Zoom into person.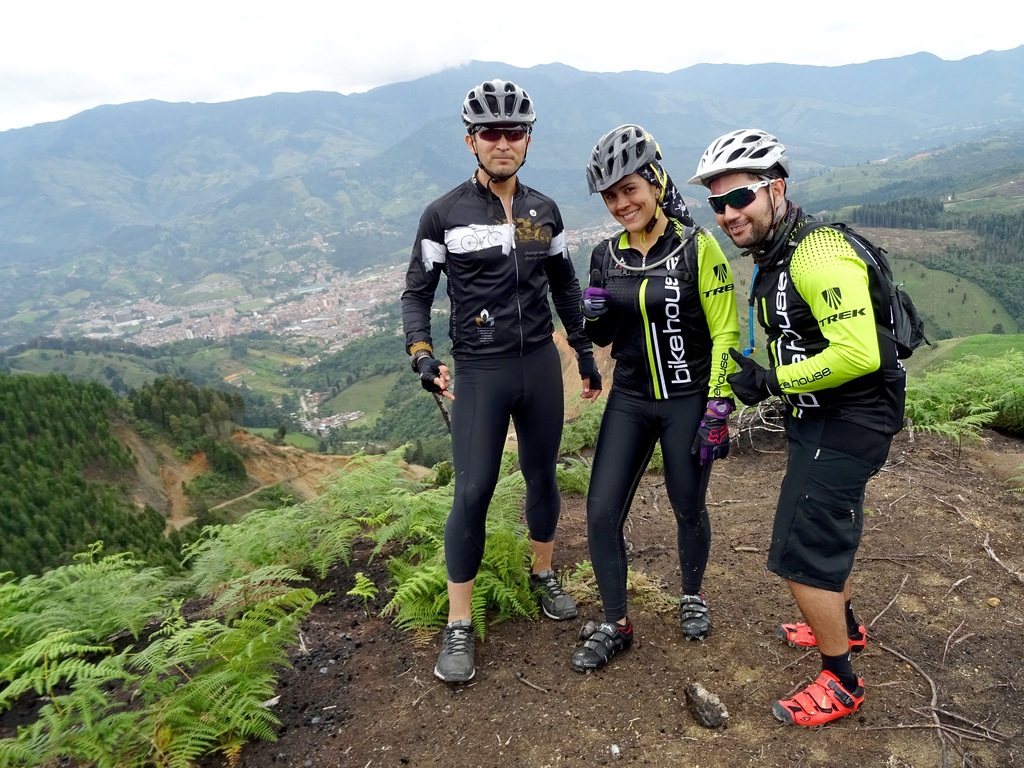
Zoom target: {"left": 746, "top": 150, "right": 906, "bottom": 729}.
